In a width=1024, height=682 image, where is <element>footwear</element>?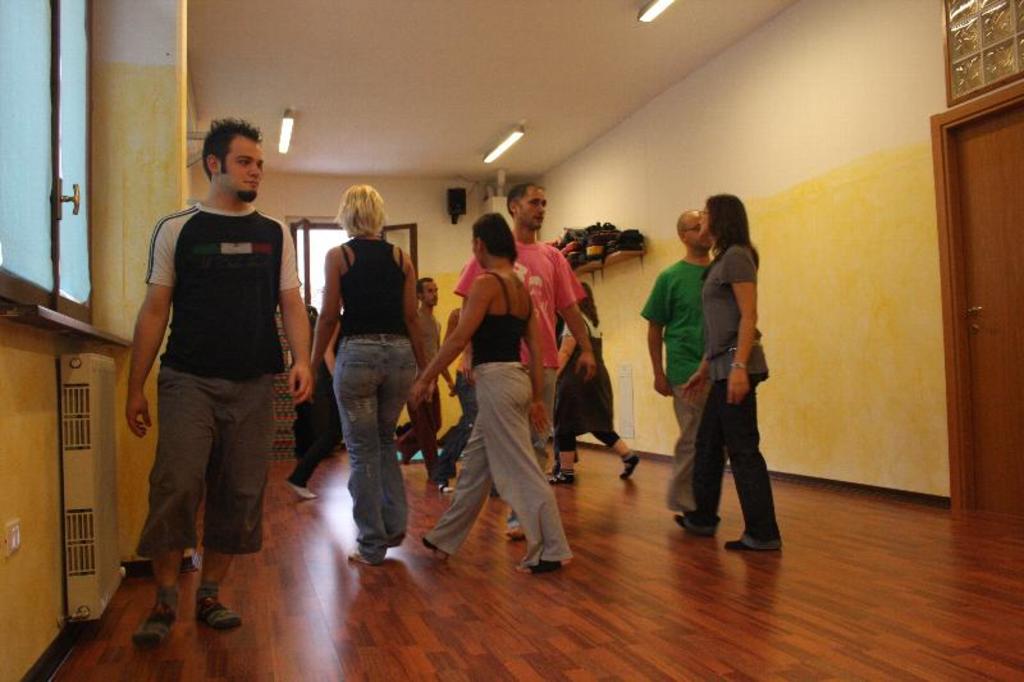
<box>550,470,575,484</box>.
